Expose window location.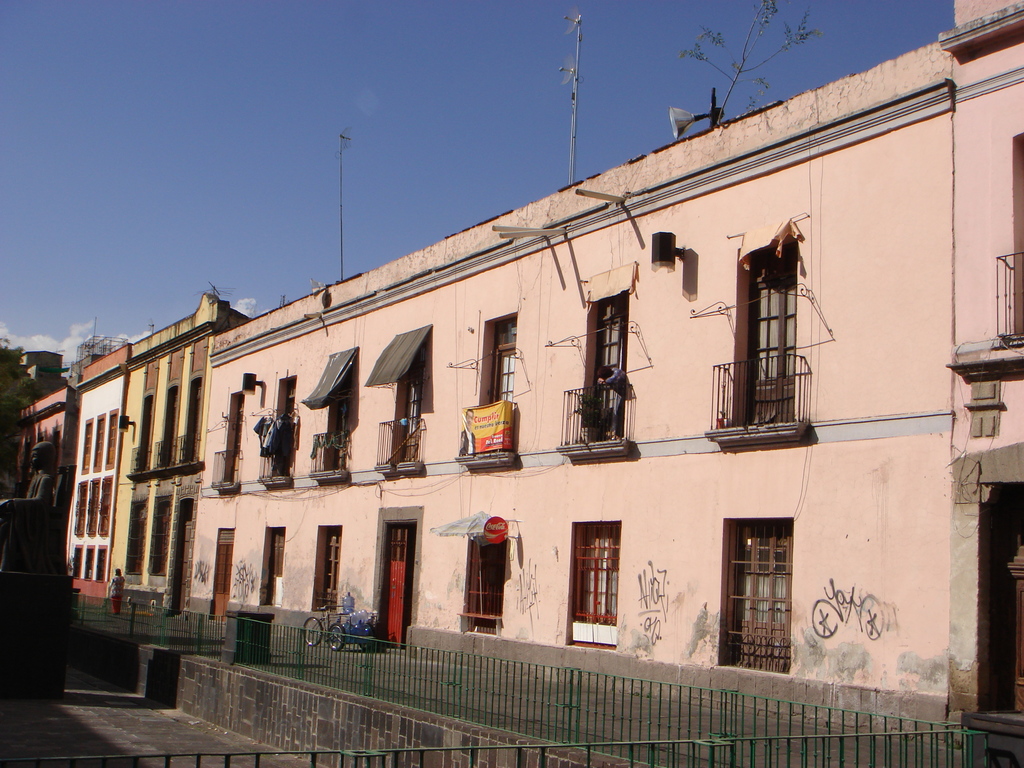
Exposed at 568, 289, 637, 440.
